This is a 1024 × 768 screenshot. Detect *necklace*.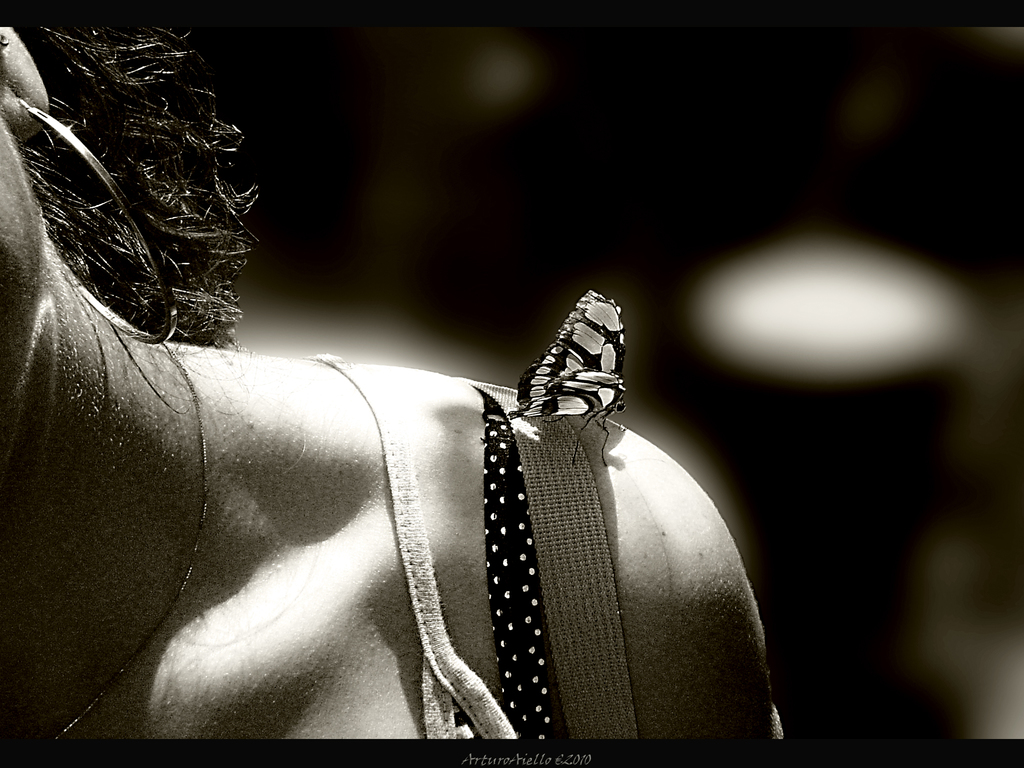
crop(51, 333, 209, 742).
